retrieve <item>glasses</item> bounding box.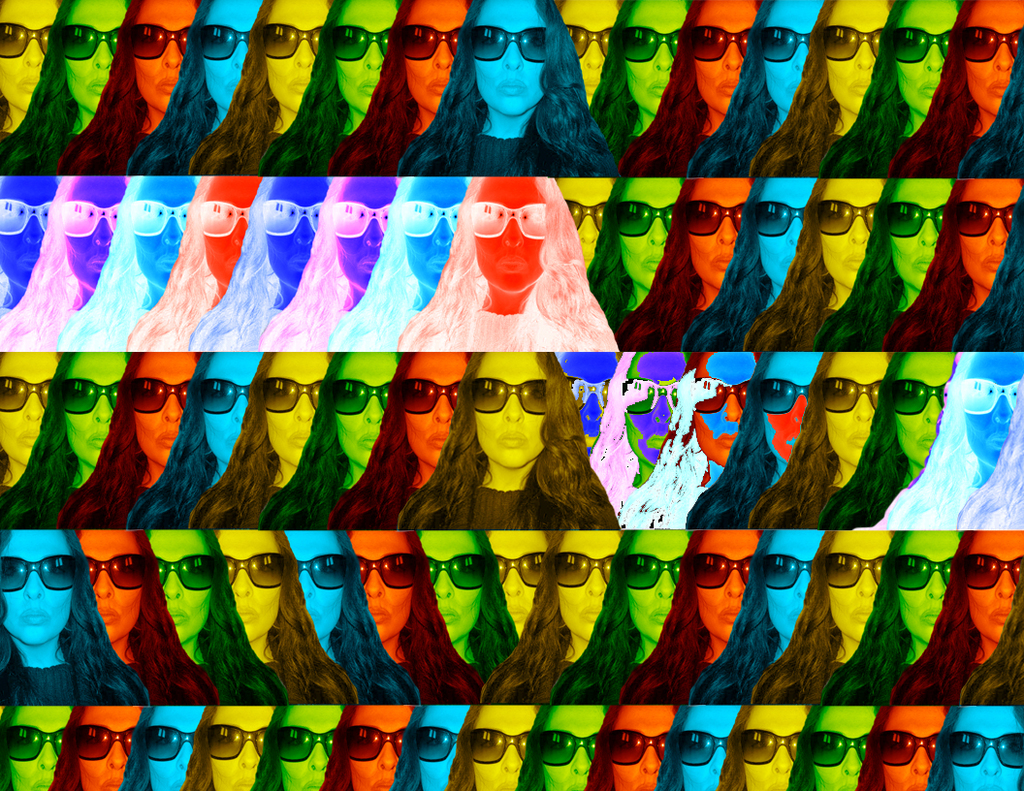
Bounding box: x1=326 y1=384 x2=400 y2=417.
